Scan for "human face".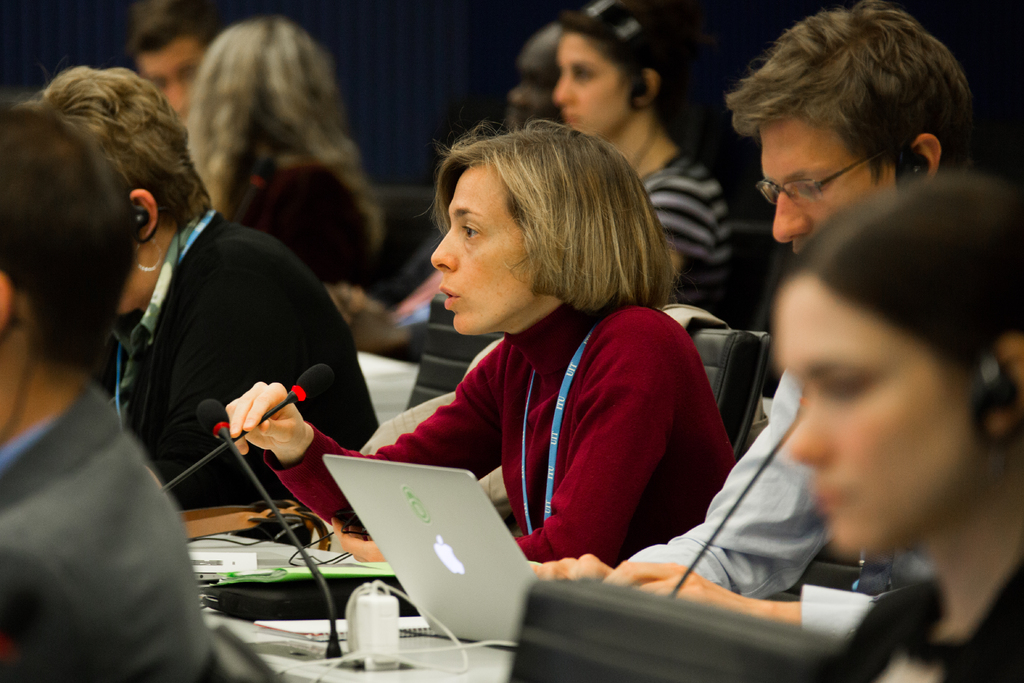
Scan result: l=134, t=31, r=202, b=148.
